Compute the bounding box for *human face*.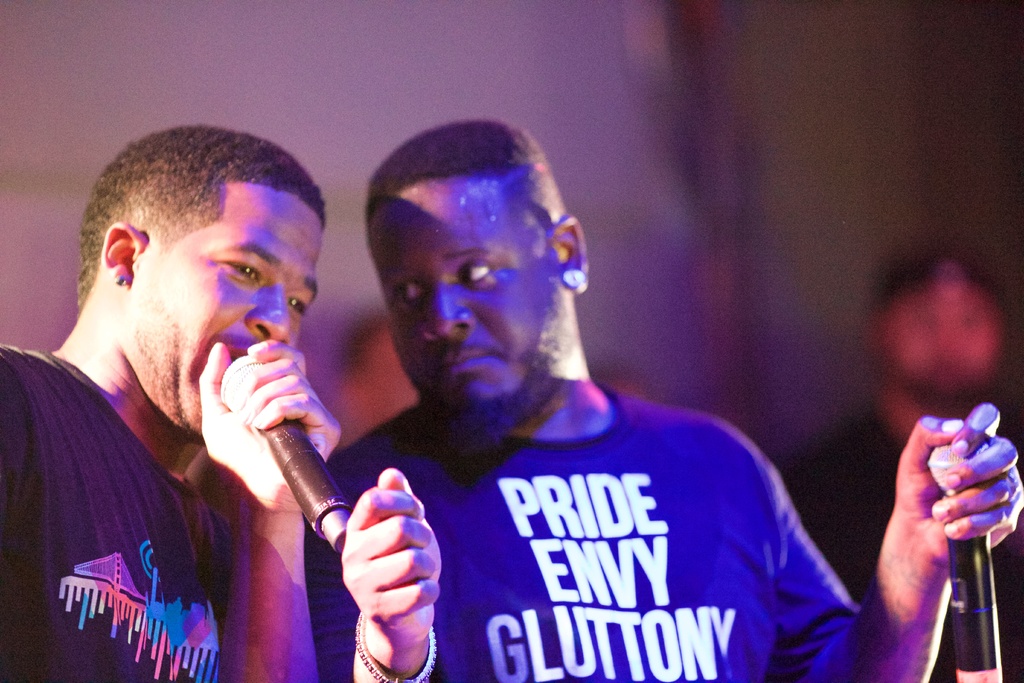
locate(127, 185, 321, 440).
